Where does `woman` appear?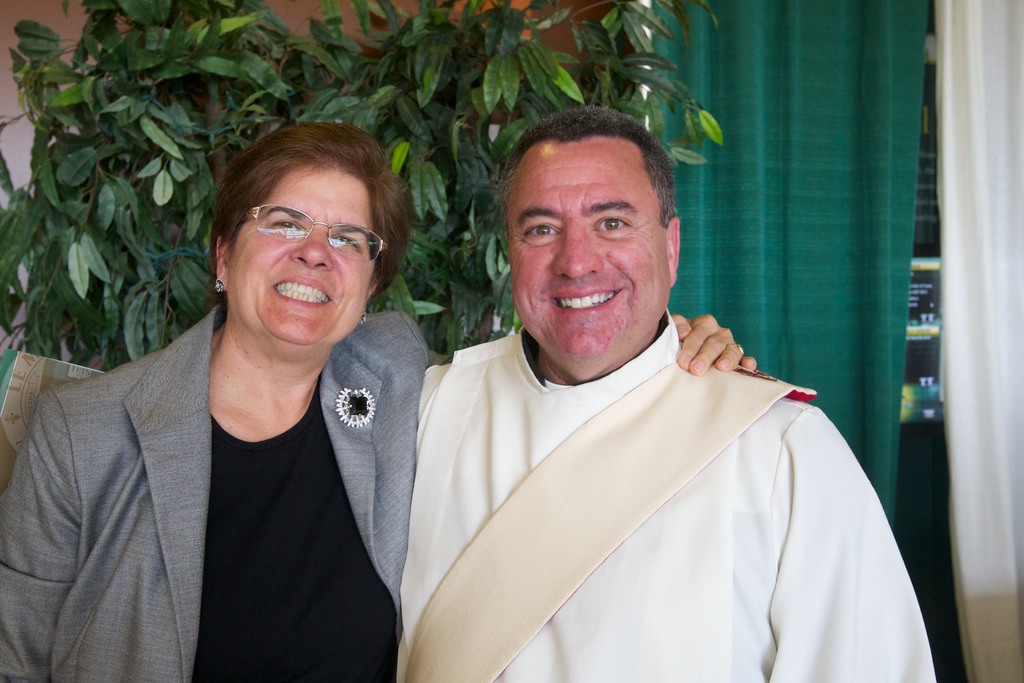
Appears at box=[0, 117, 767, 682].
